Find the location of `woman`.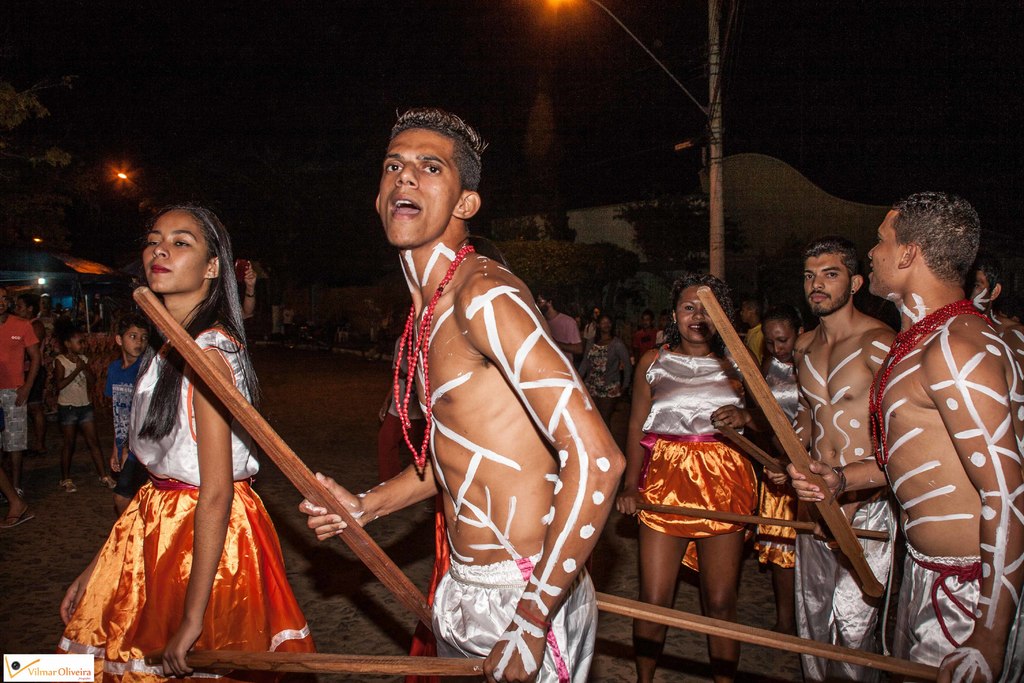
Location: left=750, top=299, right=810, bottom=654.
